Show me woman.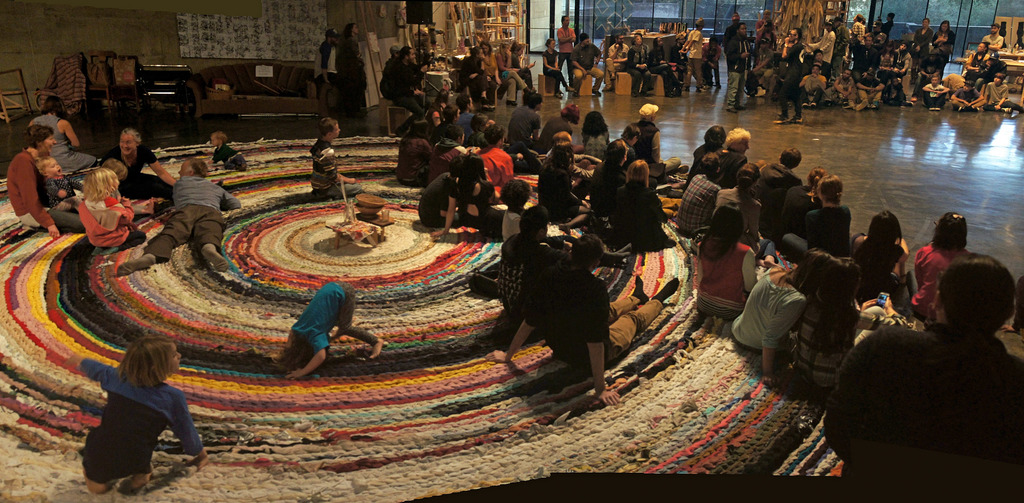
woman is here: [456,155,500,231].
